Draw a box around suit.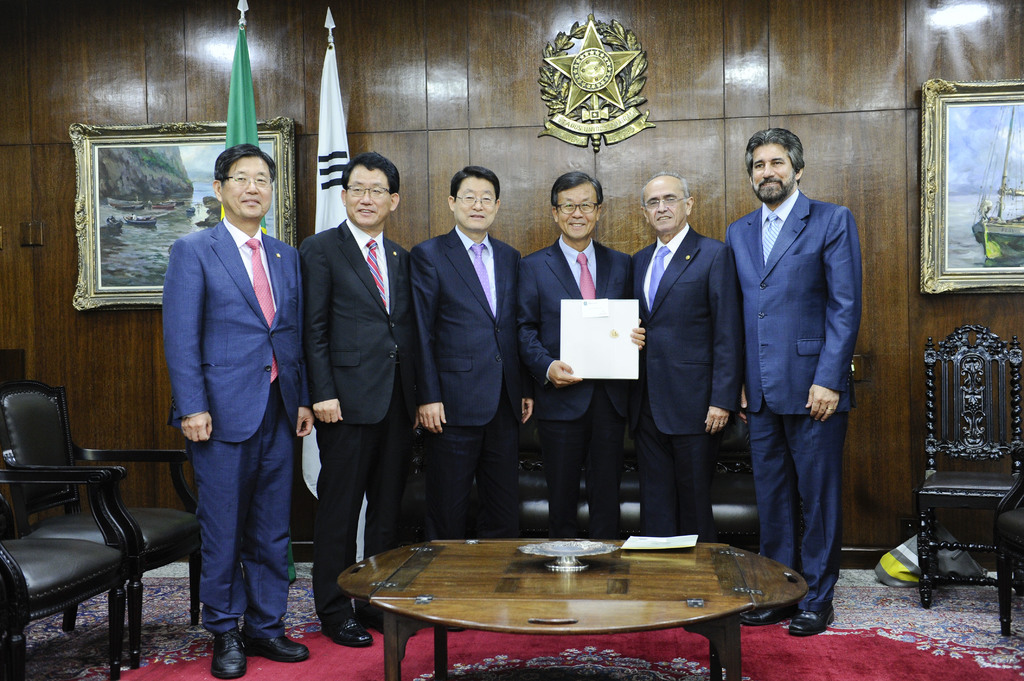
rect(297, 214, 419, 625).
